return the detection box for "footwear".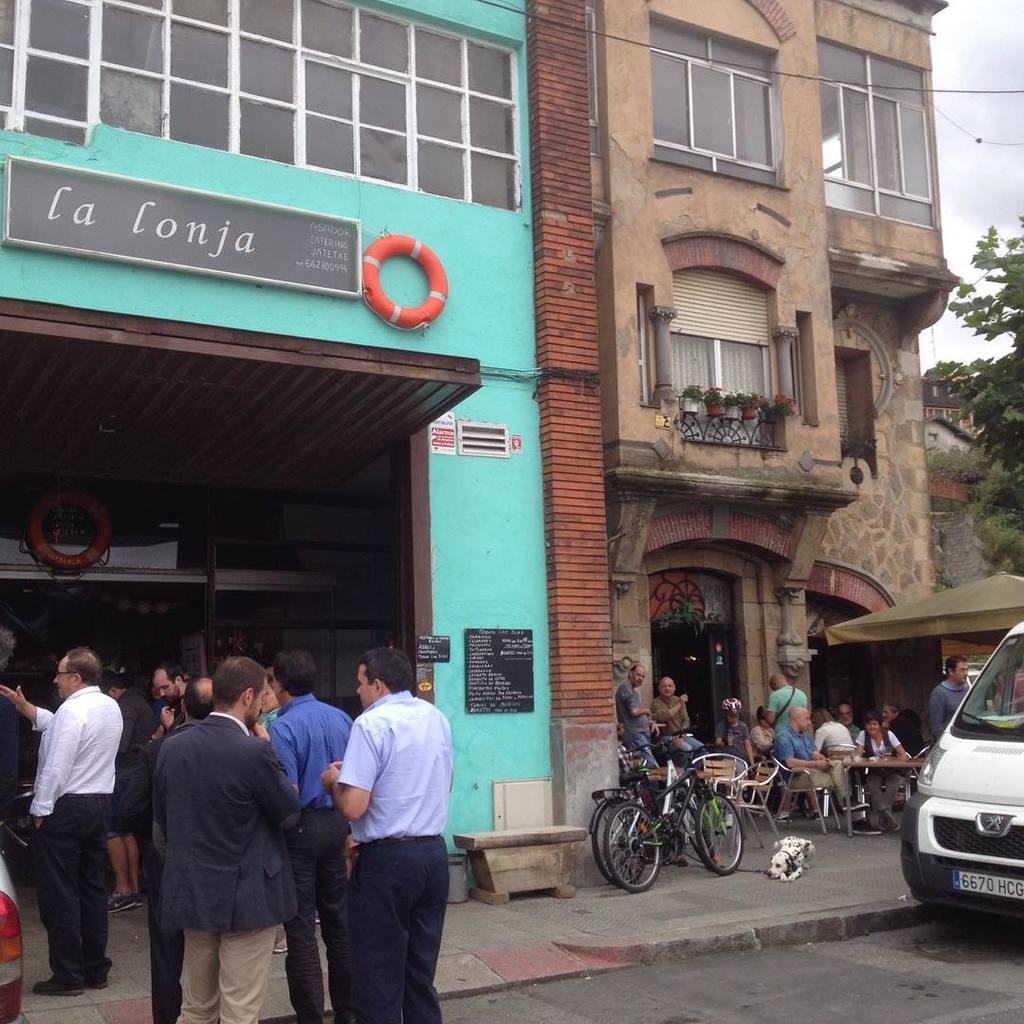
pyautogui.locateOnScreen(27, 976, 88, 1004).
